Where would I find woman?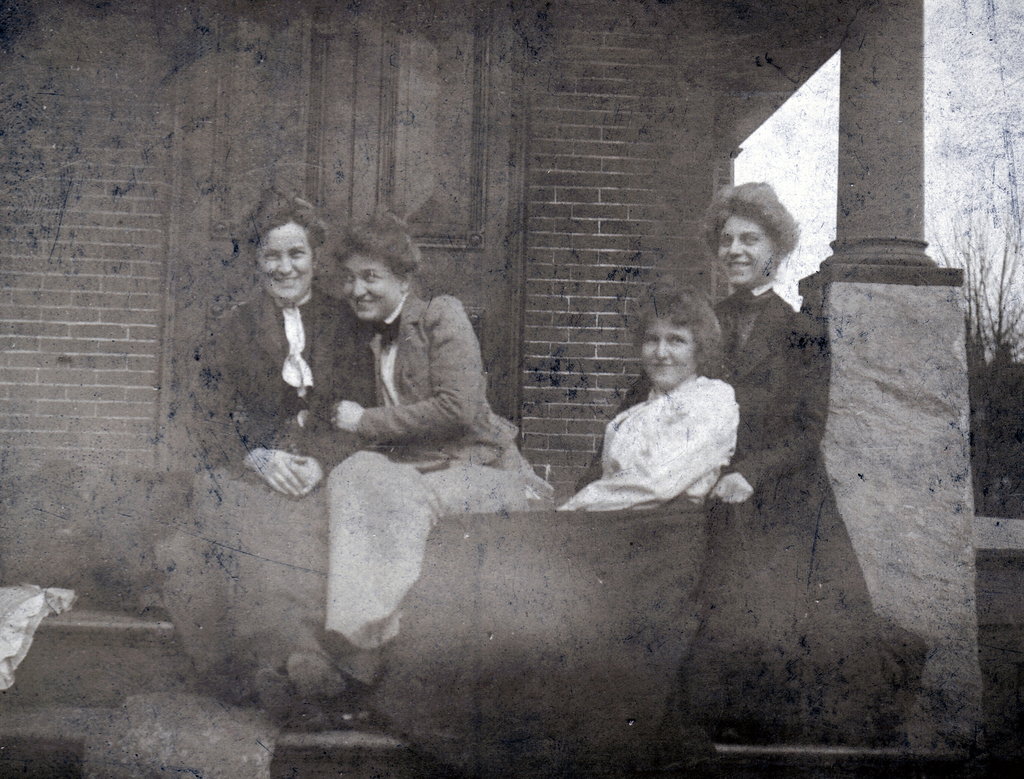
At BBox(651, 178, 935, 744).
